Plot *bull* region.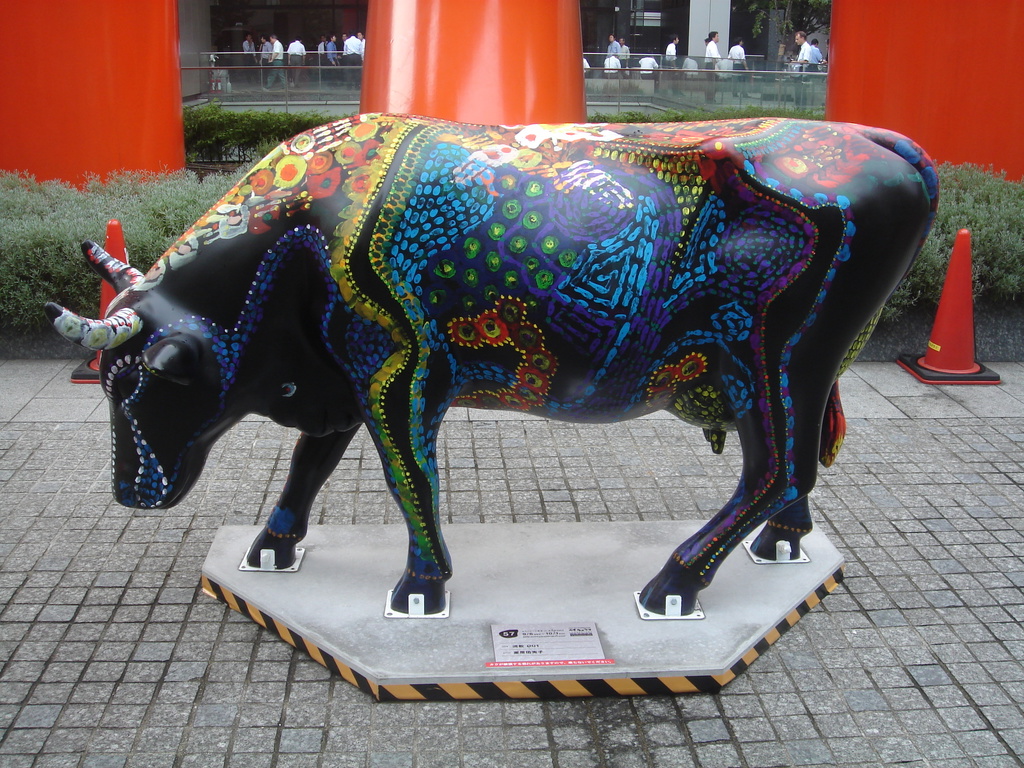
Plotted at select_region(41, 105, 947, 614).
